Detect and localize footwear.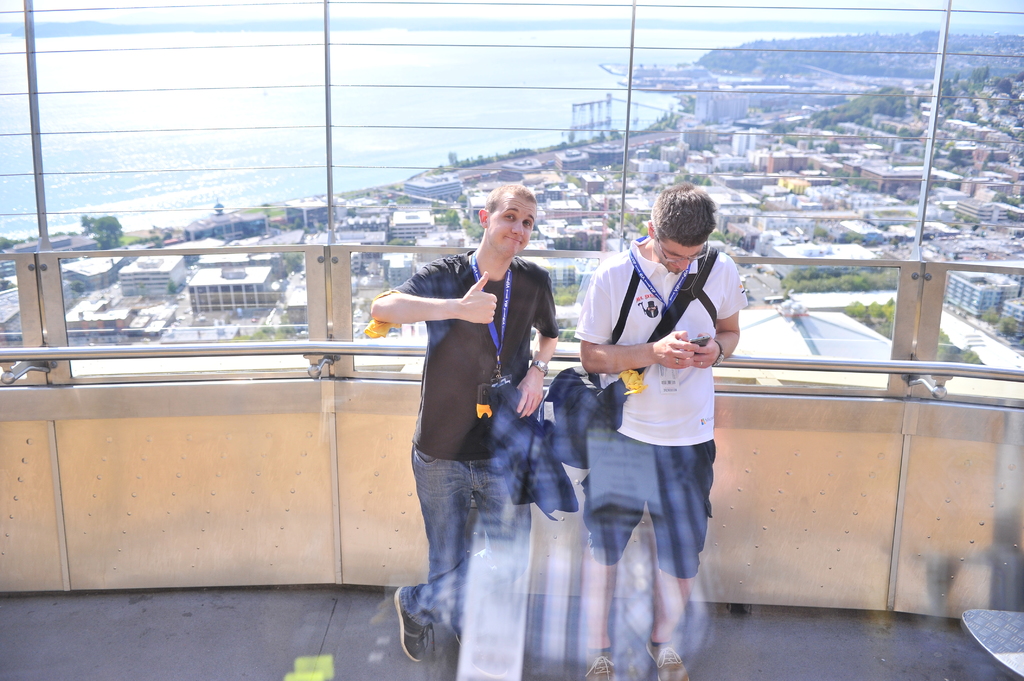
Localized at {"left": 652, "top": 639, "right": 690, "bottom": 680}.
